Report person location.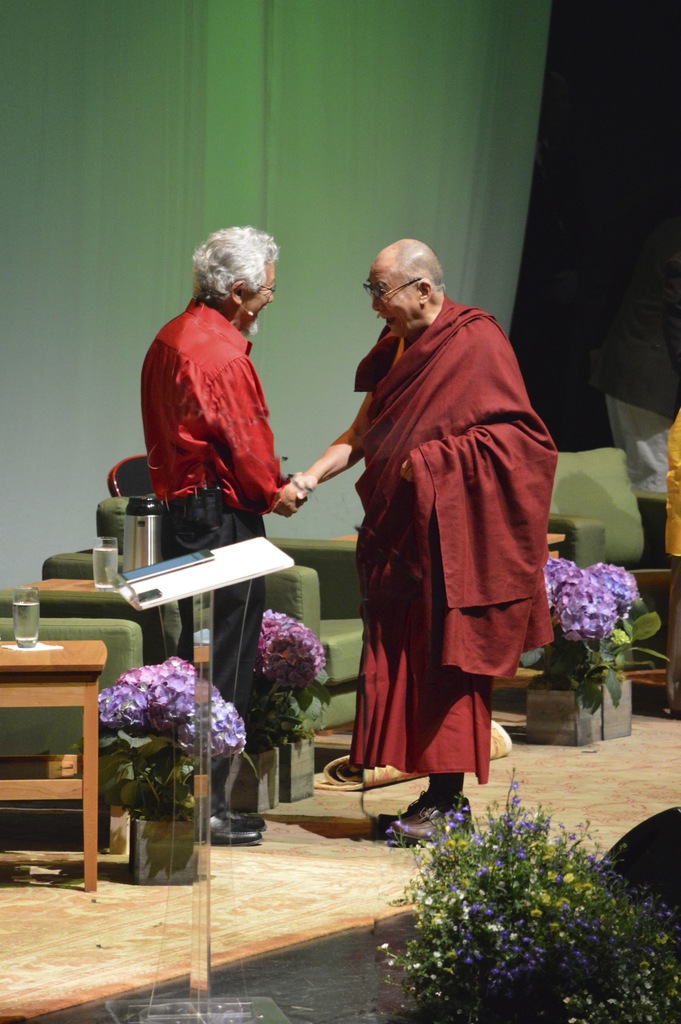
Report: crop(142, 228, 306, 743).
